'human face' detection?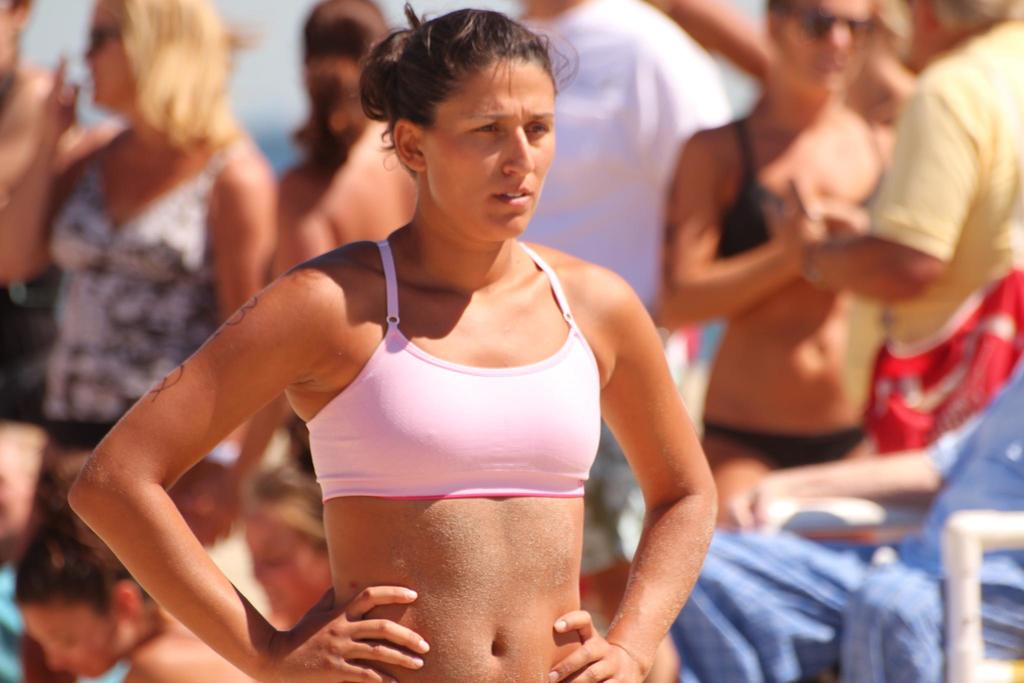
region(418, 55, 558, 235)
